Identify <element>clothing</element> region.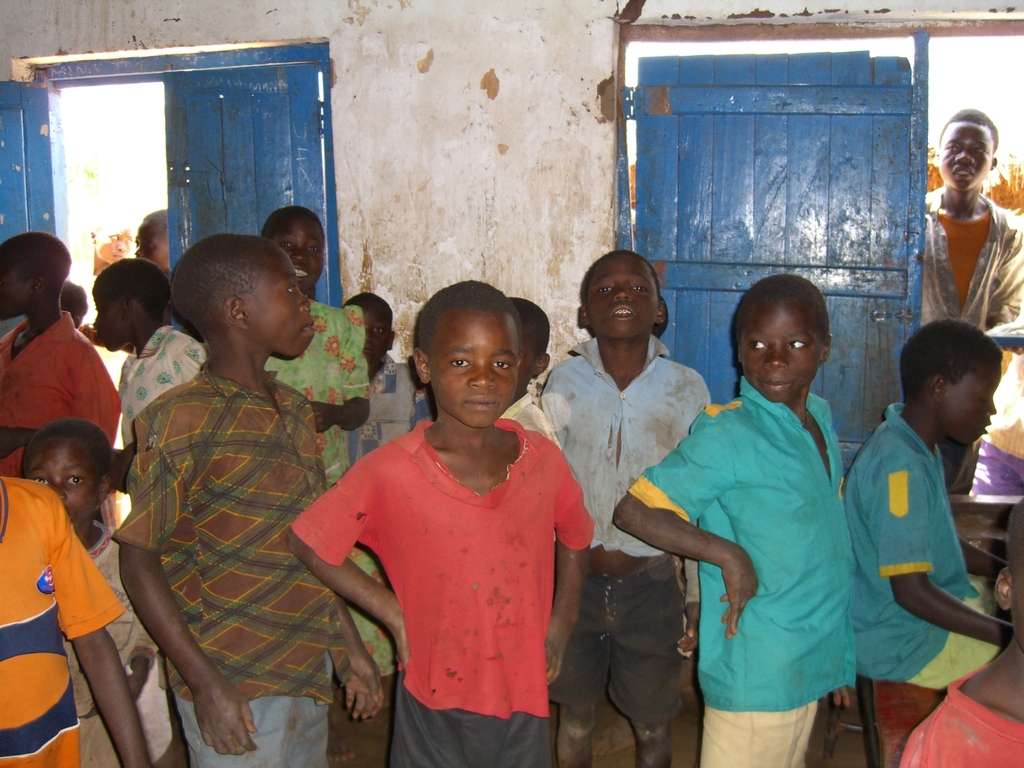
Region: box(348, 359, 407, 462).
